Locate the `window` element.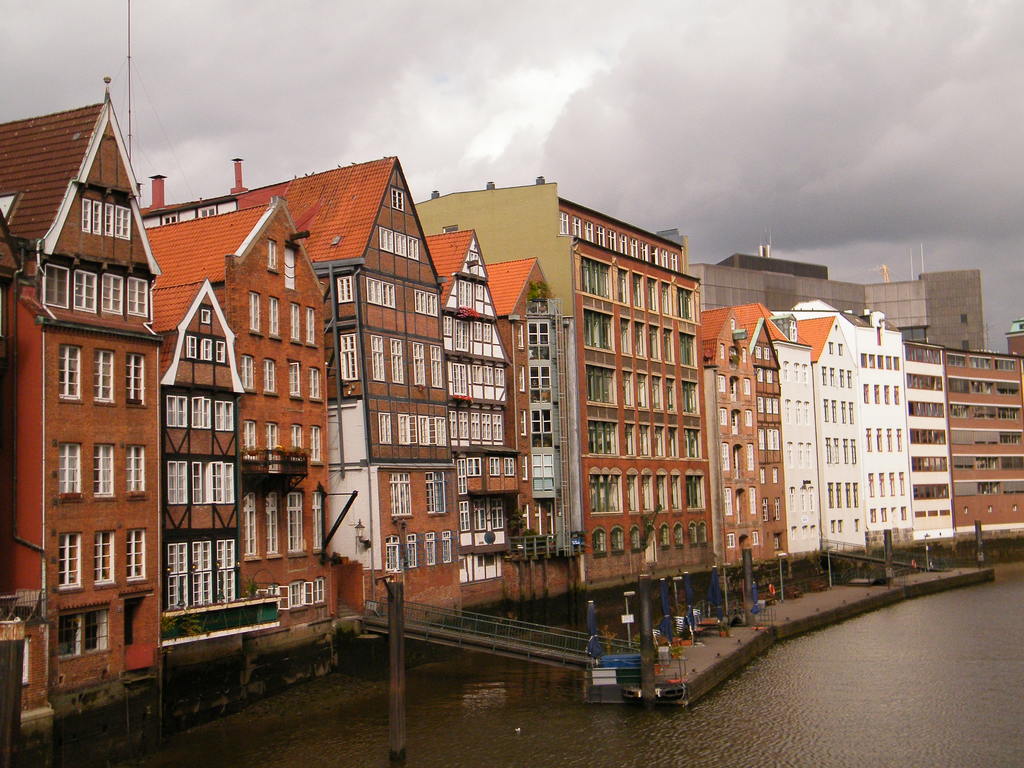
Element bbox: box(723, 444, 731, 478).
